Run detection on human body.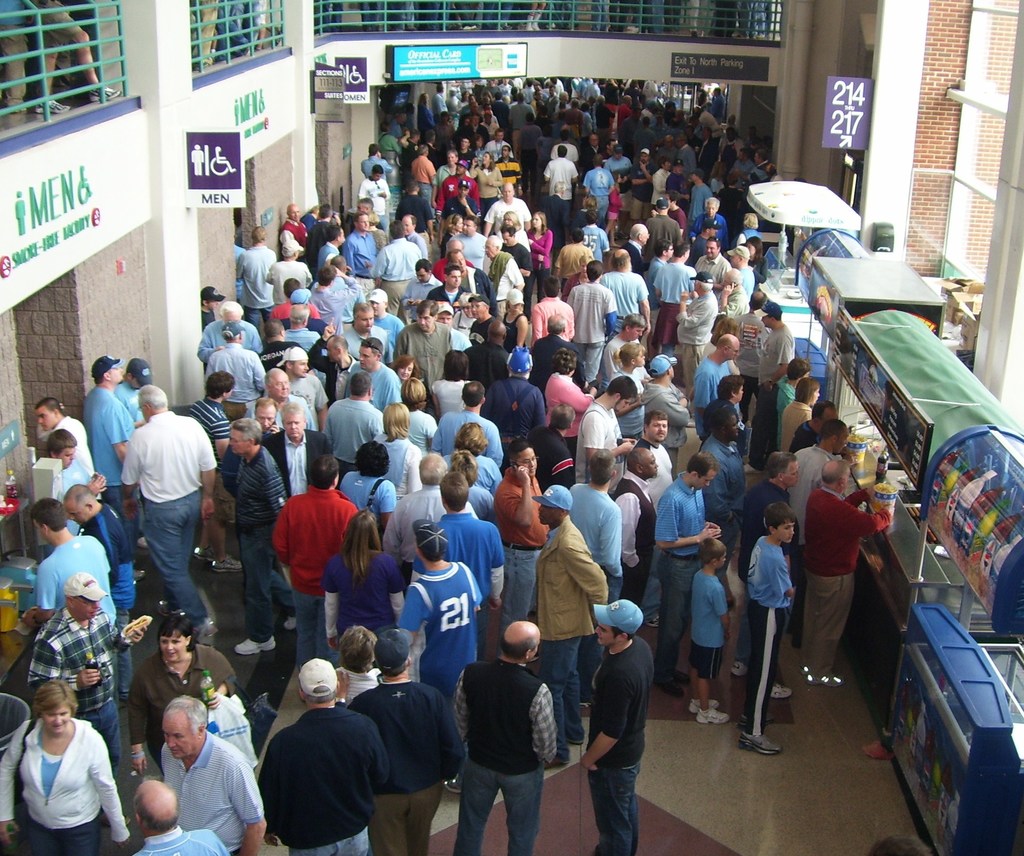
Result: [747, 500, 797, 749].
